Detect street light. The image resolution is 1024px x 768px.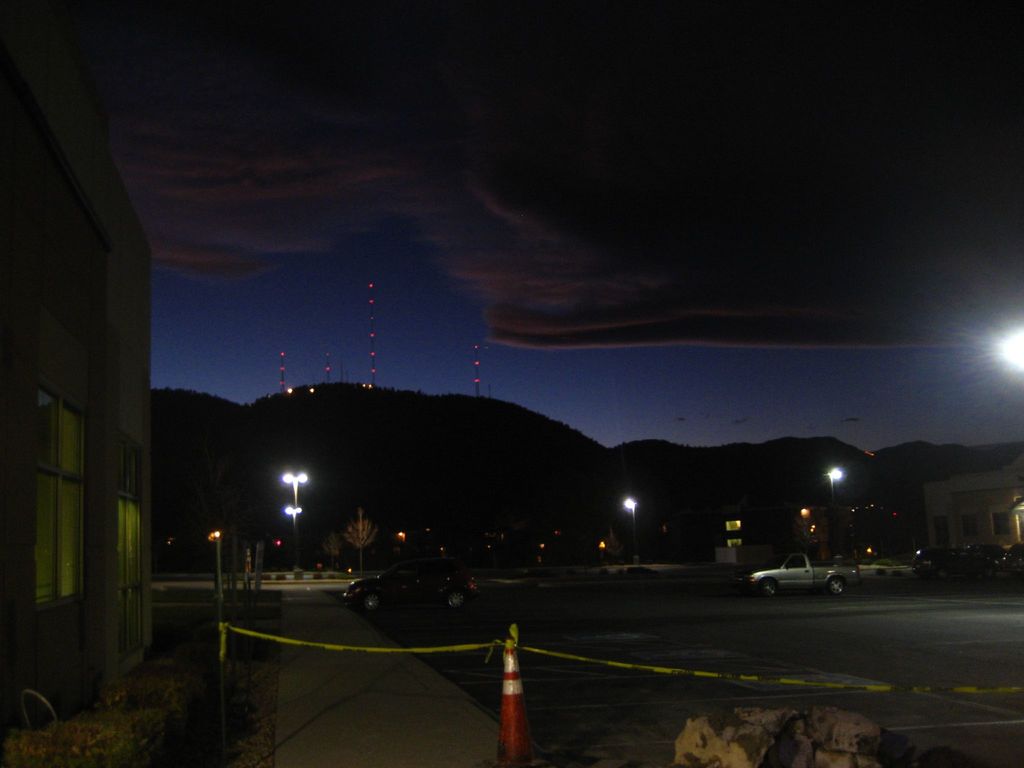
<bbox>997, 323, 1023, 381</bbox>.
